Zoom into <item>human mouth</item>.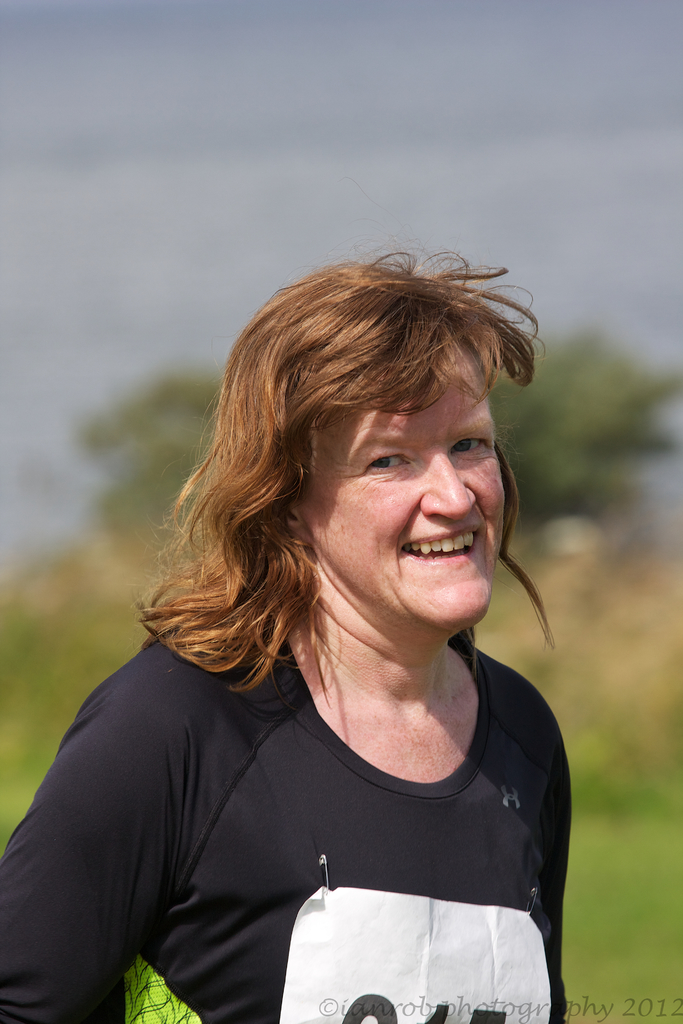
Zoom target: box(400, 531, 488, 568).
